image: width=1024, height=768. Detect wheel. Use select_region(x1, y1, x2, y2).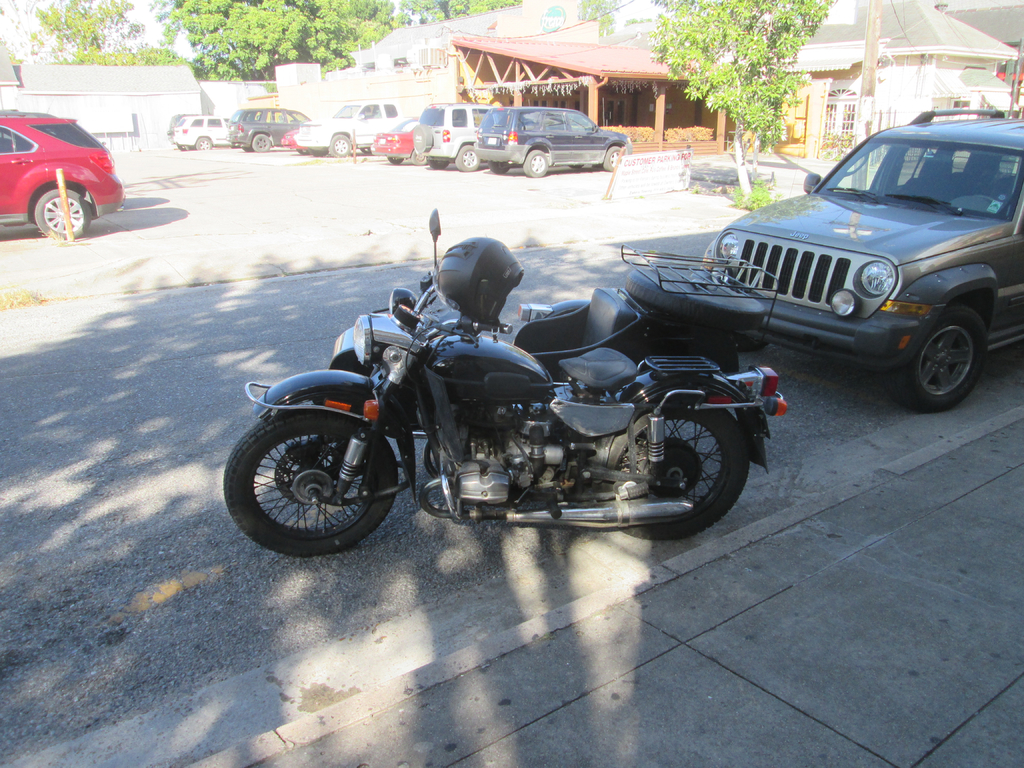
select_region(454, 143, 479, 170).
